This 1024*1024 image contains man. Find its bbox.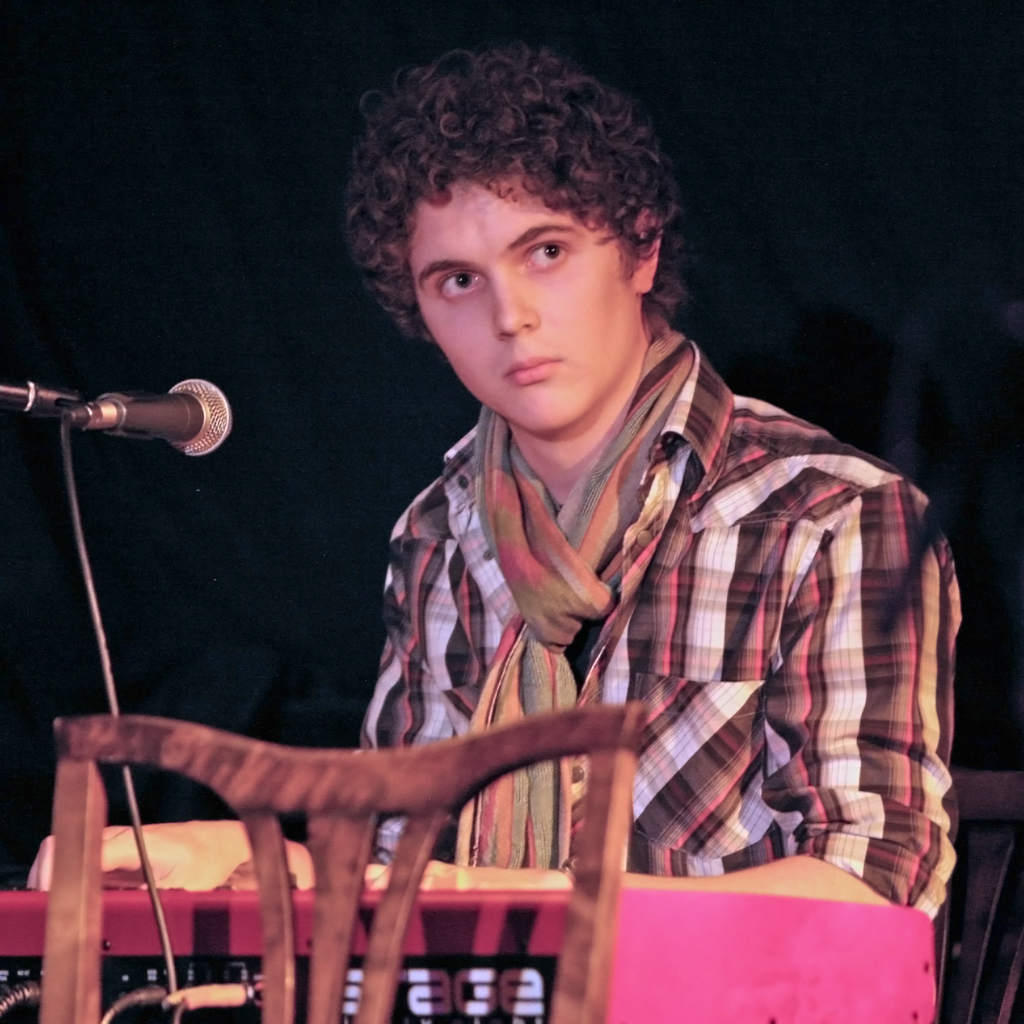
319:23:974:926.
